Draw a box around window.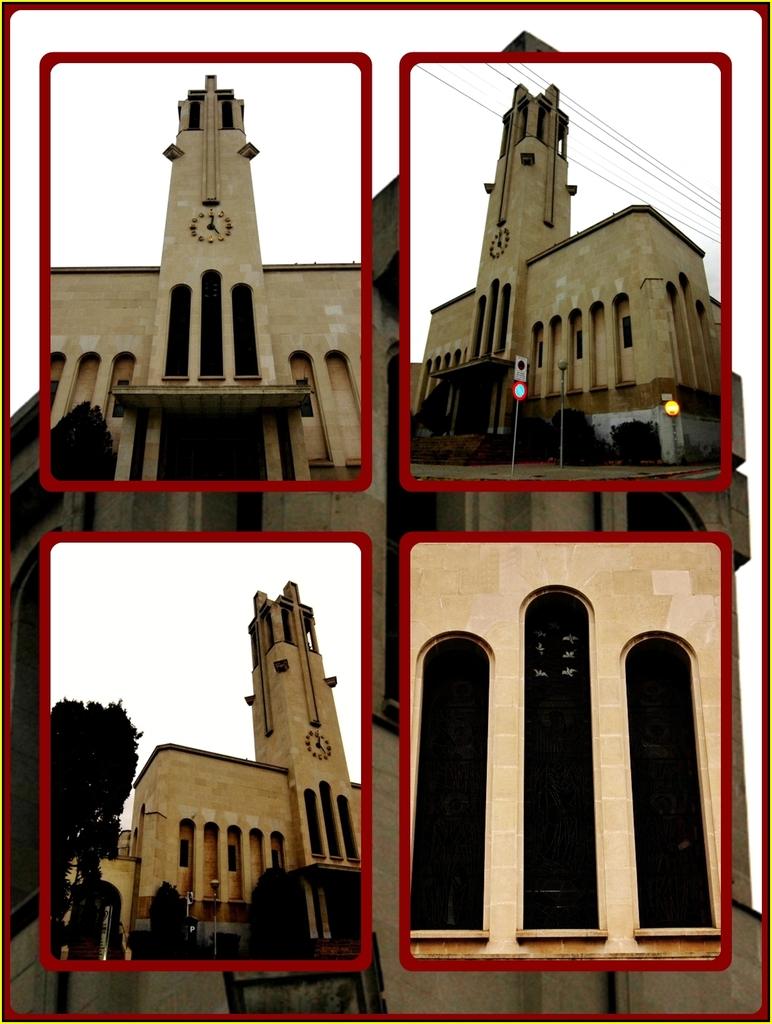
(115, 378, 128, 418).
